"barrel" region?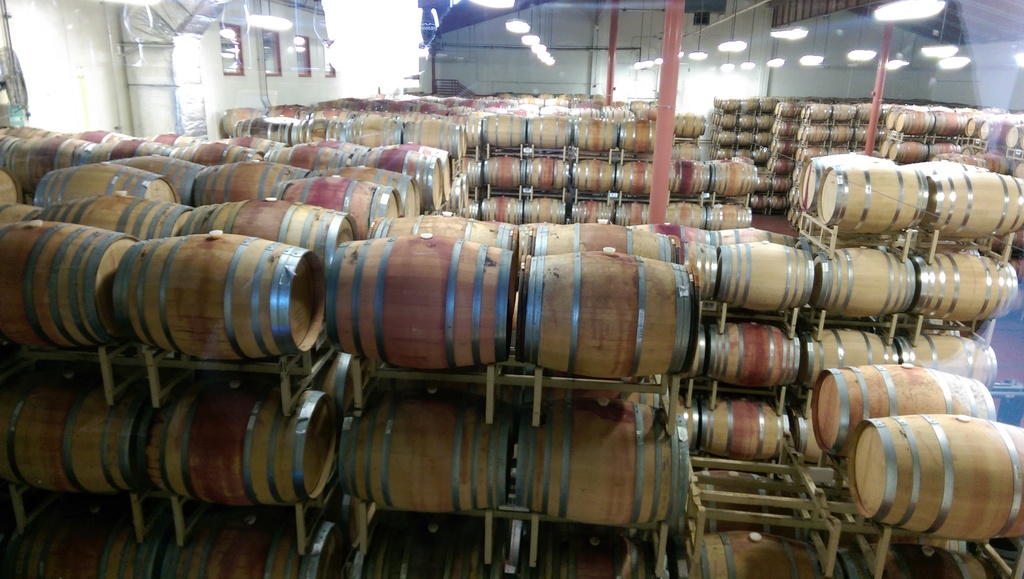
bbox(519, 256, 692, 384)
